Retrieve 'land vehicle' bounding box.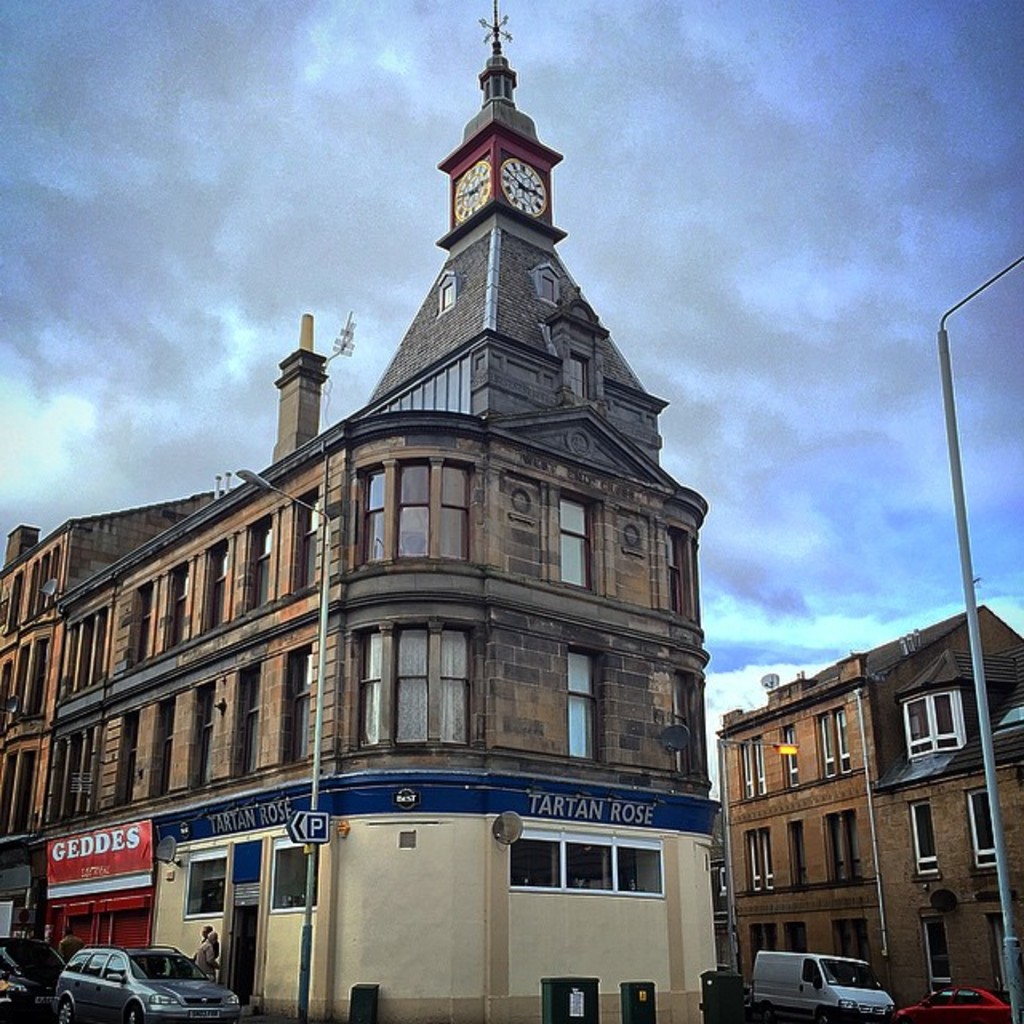
Bounding box: detection(749, 947, 896, 1022).
